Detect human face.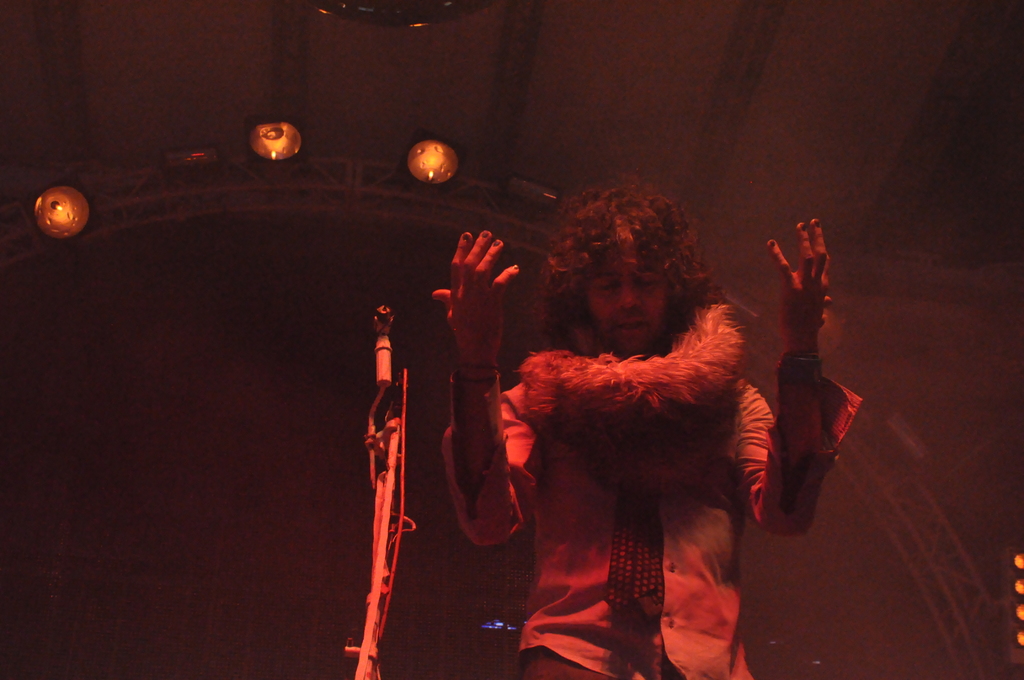
Detected at crop(585, 258, 668, 353).
